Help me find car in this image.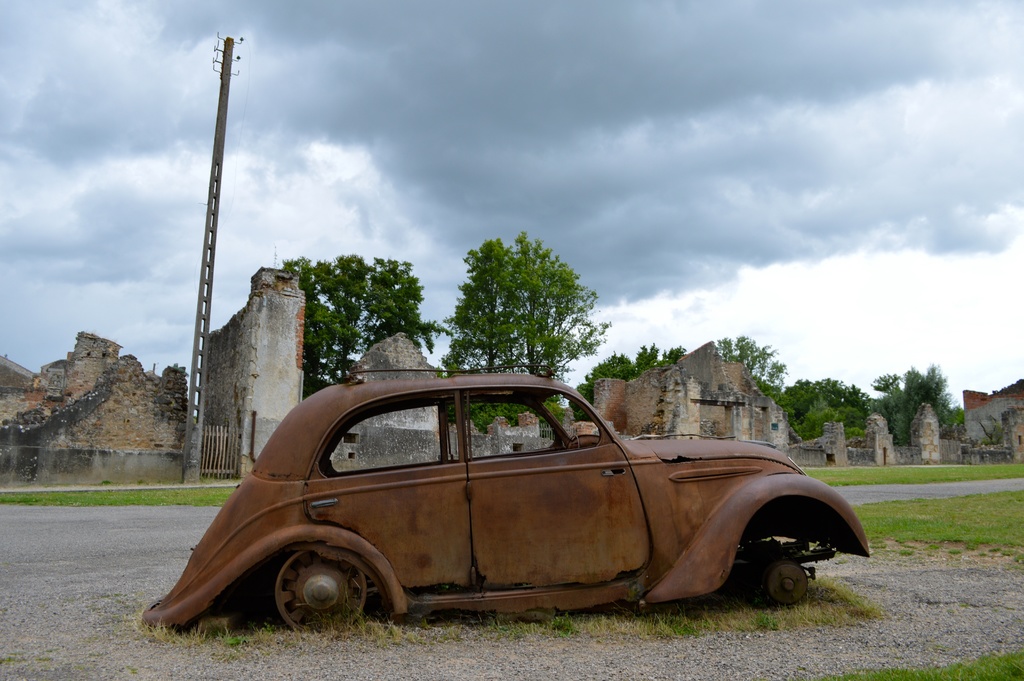
Found it: box=[143, 371, 880, 618].
